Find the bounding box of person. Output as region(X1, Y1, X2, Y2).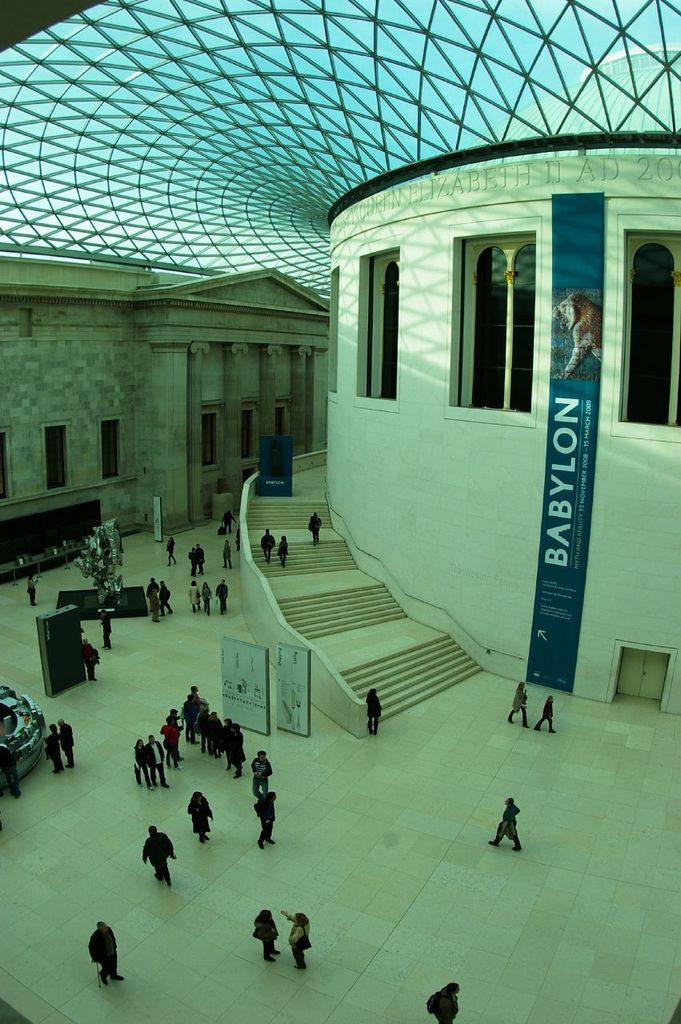
region(87, 917, 119, 984).
